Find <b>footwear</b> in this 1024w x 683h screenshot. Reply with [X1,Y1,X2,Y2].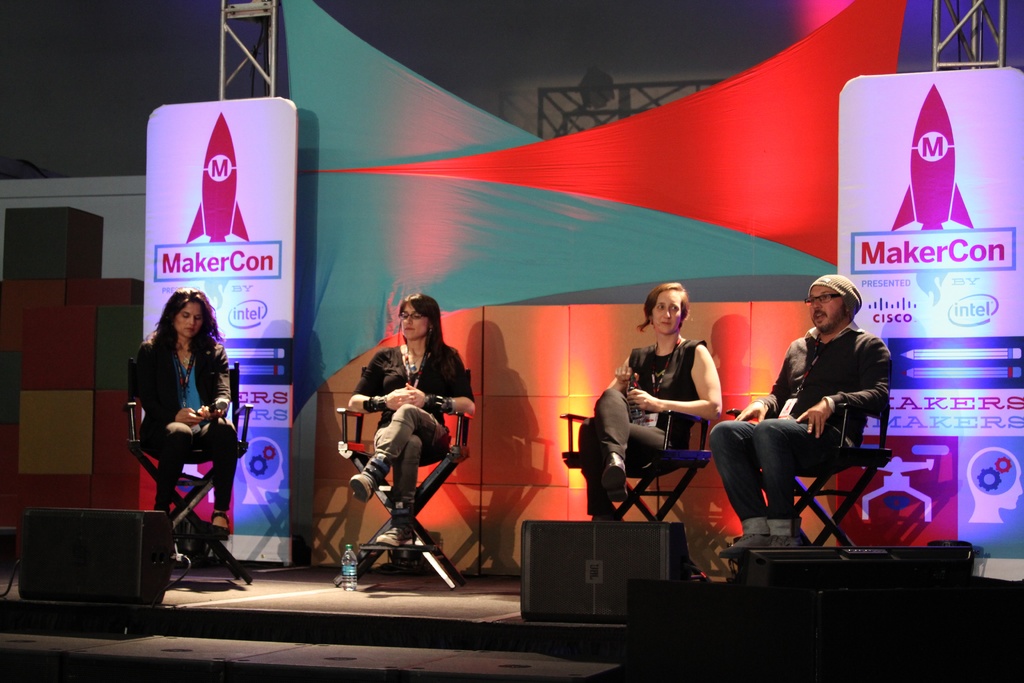
[724,535,772,556].
